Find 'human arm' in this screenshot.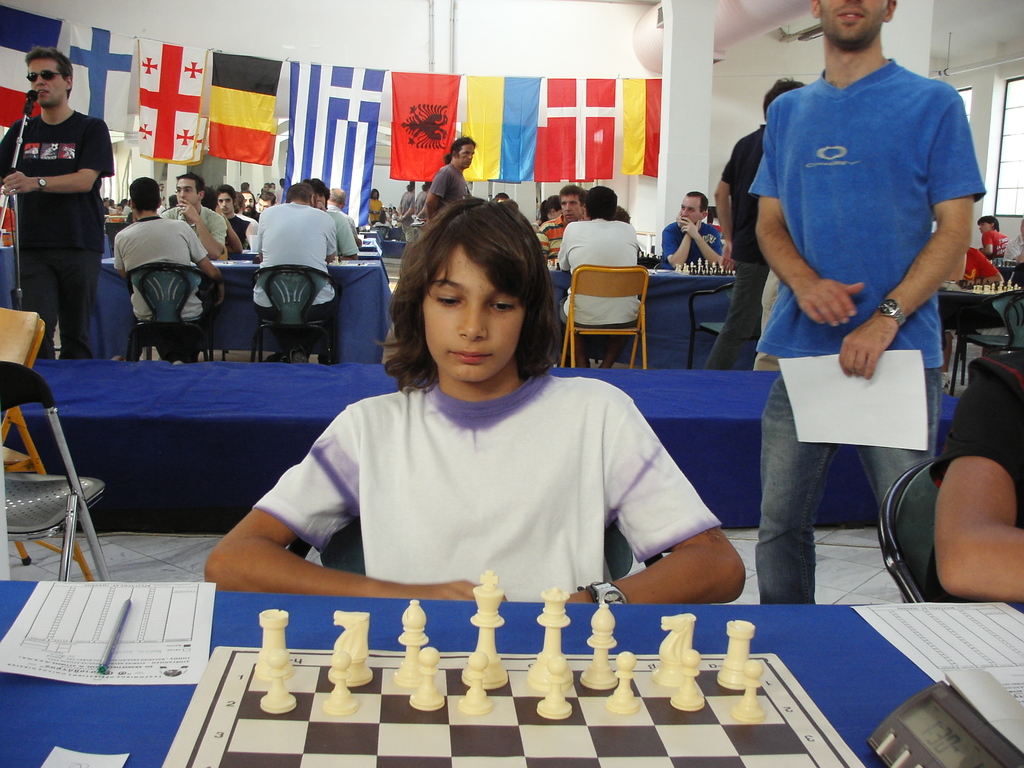
The bounding box for 'human arm' is bbox=(711, 141, 738, 269).
